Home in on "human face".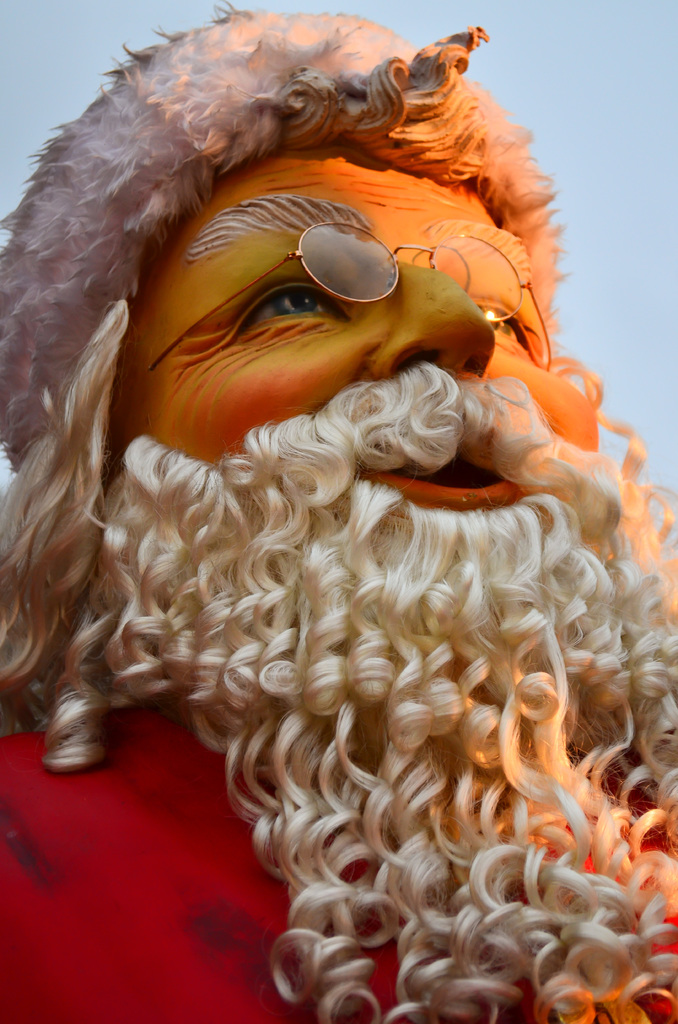
Homed in at bbox=[107, 143, 597, 509].
